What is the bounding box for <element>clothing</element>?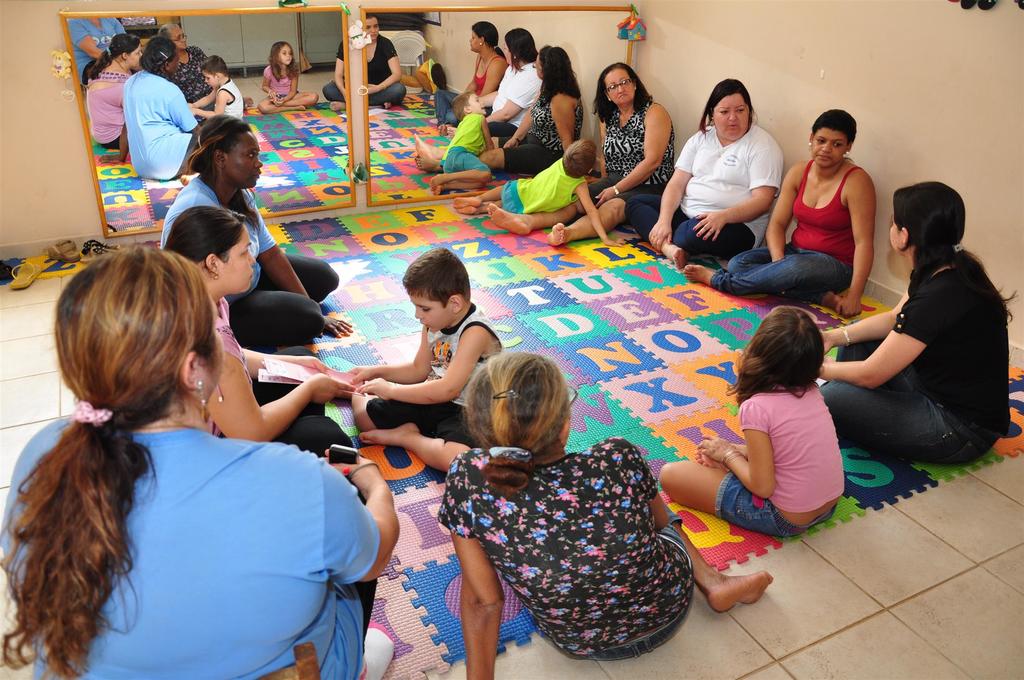
x1=499 y1=156 x2=593 y2=219.
